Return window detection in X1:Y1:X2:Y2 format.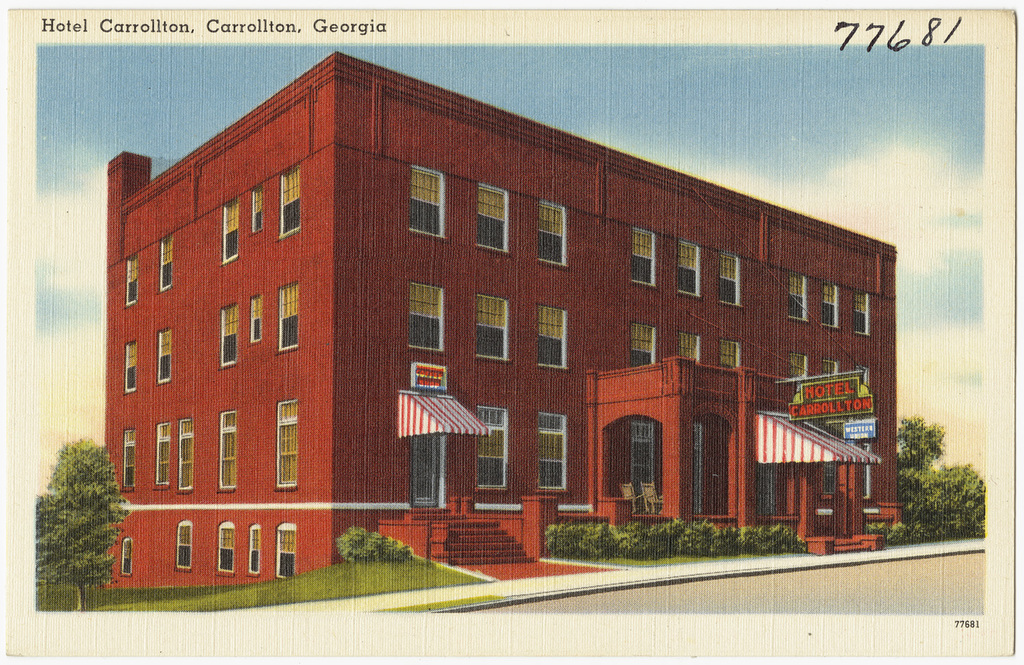
853:293:866:332.
